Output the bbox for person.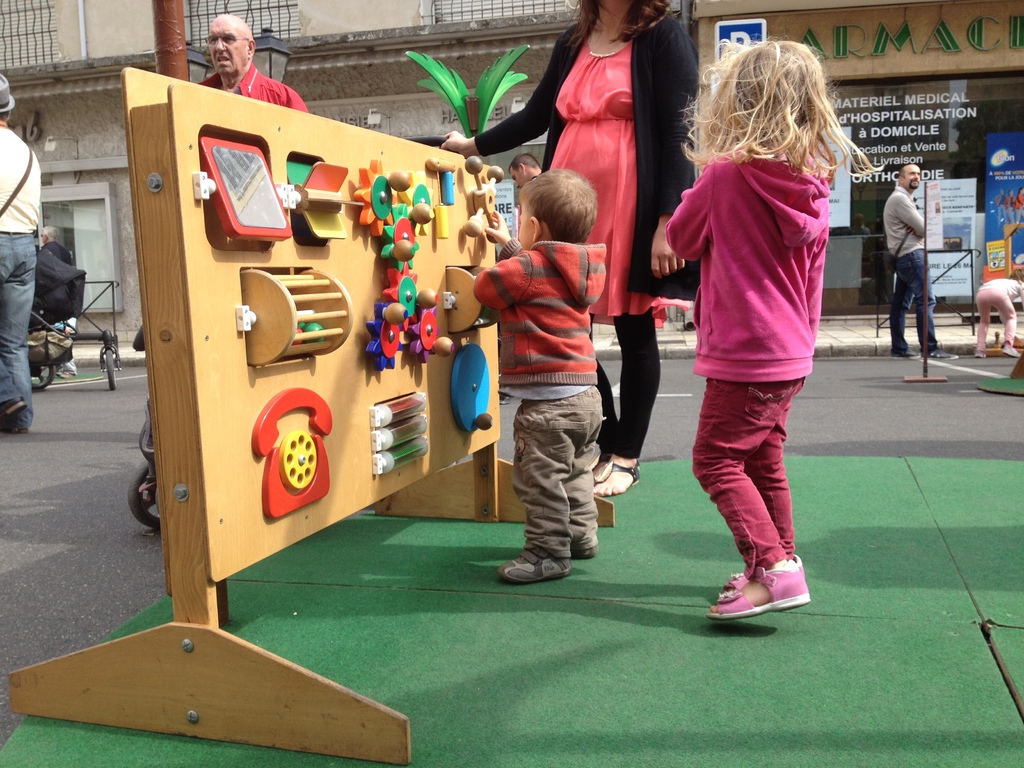
<bbox>470, 179, 605, 580</bbox>.
